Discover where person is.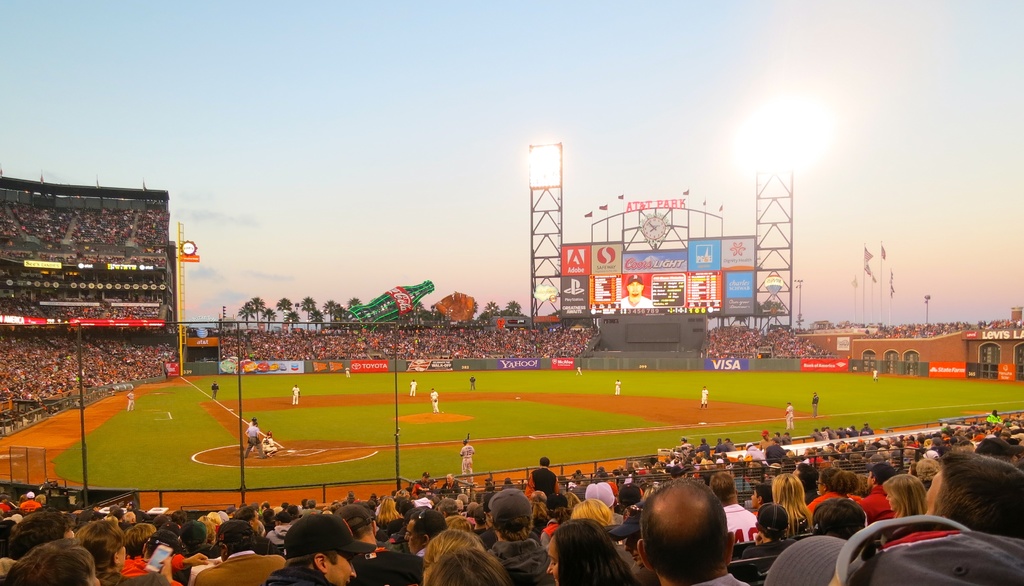
Discovered at [left=408, top=380, right=417, bottom=397].
